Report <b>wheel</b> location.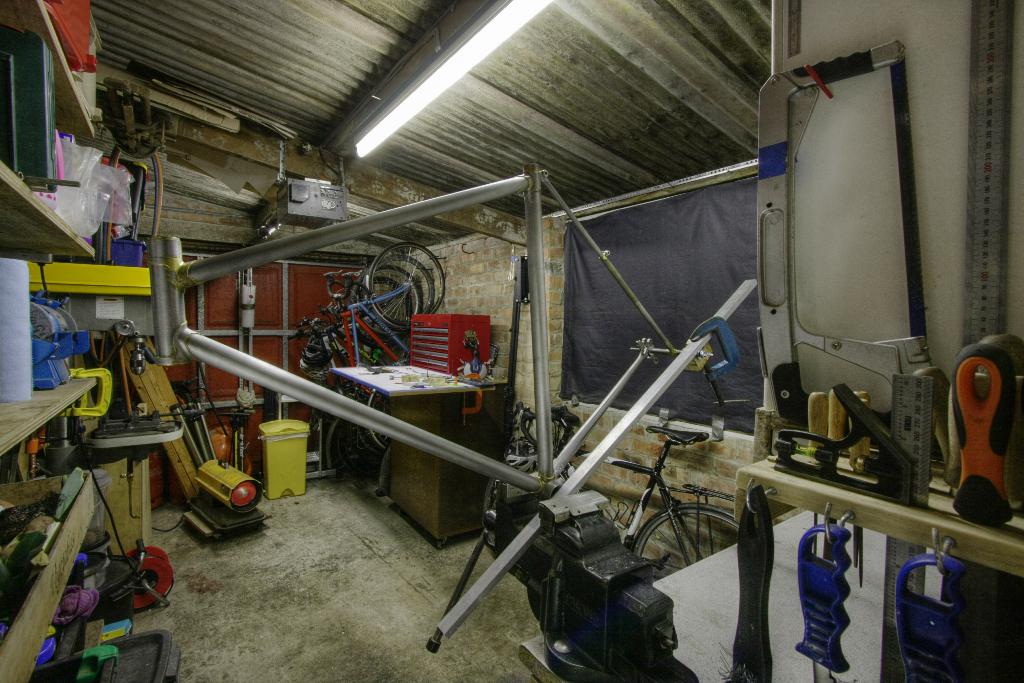
Report: x1=358 y1=386 x2=399 y2=452.
